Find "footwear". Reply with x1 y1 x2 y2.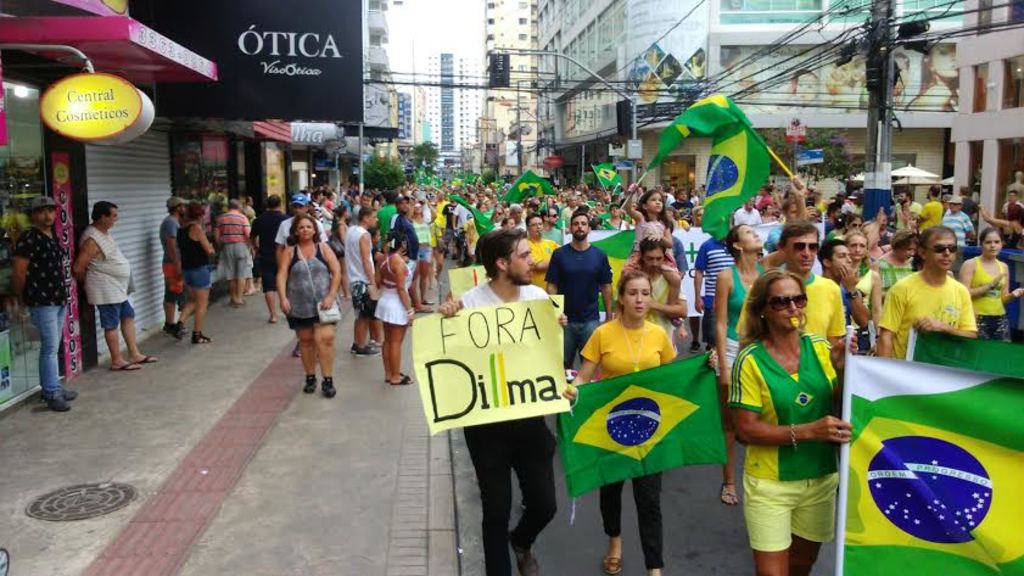
192 330 214 341.
